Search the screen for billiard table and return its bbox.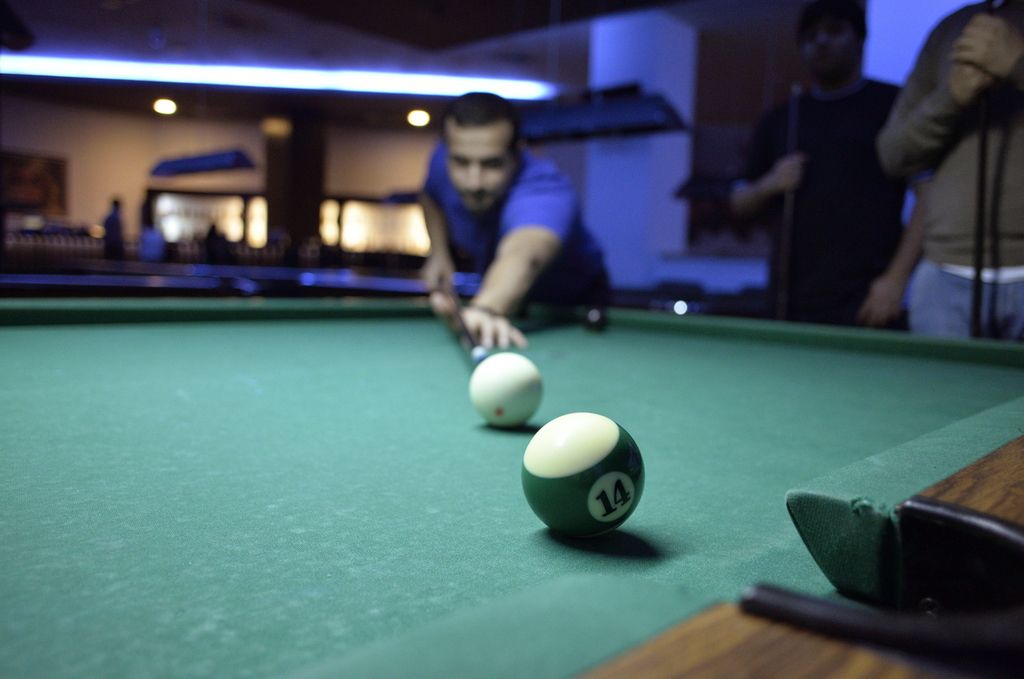
Found: (x1=0, y1=301, x2=1023, y2=678).
